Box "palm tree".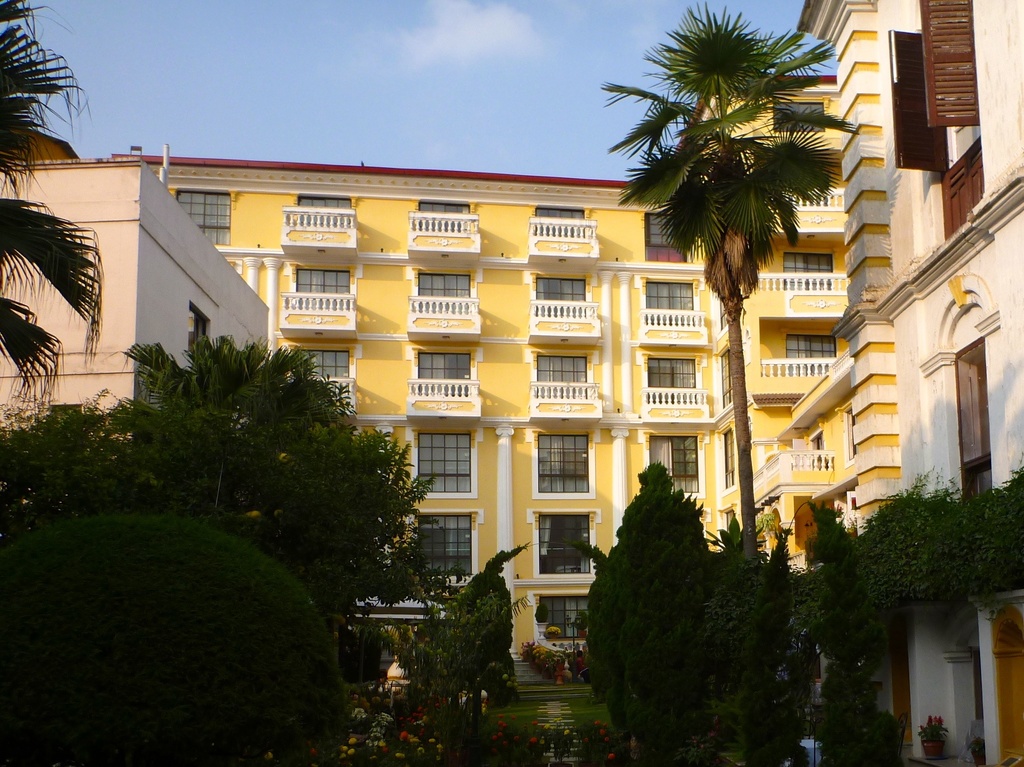
Rect(261, 382, 358, 488).
